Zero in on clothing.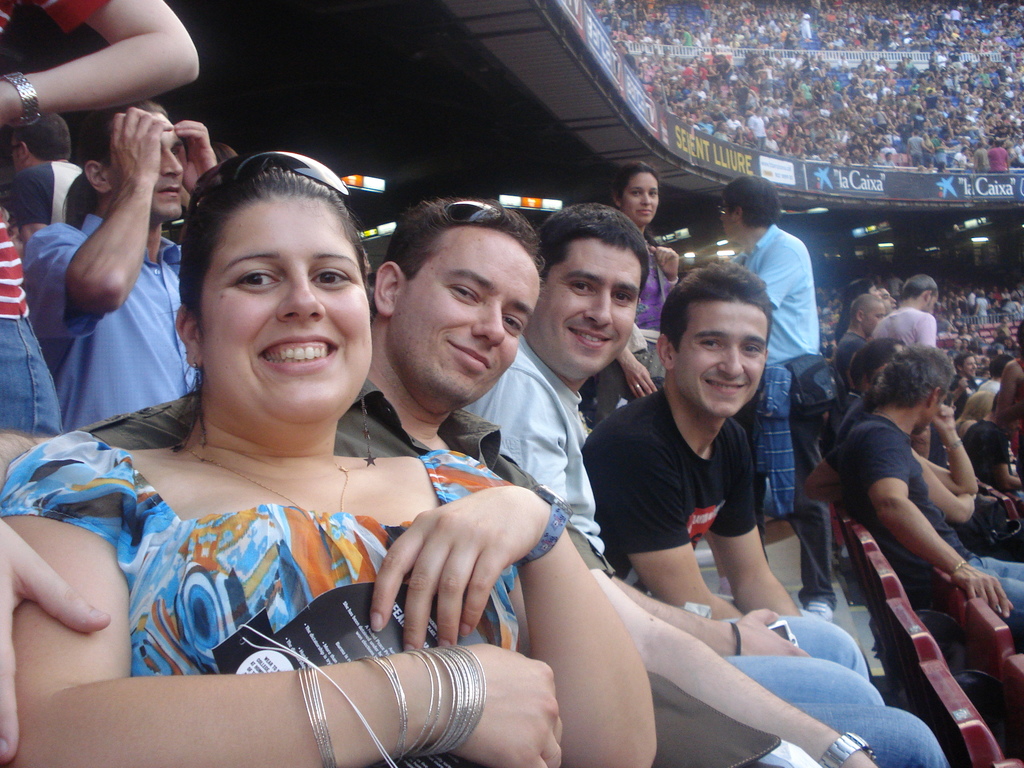
Zeroed in: <bbox>1, 155, 99, 227</bbox>.
